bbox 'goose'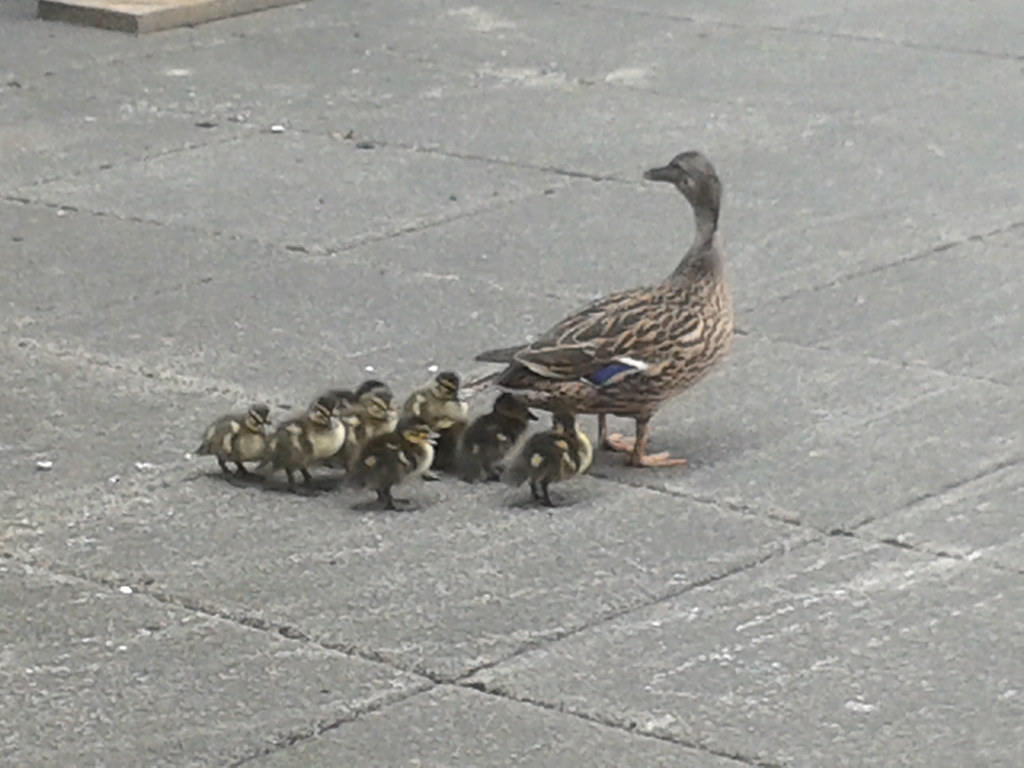
{"x1": 448, "y1": 152, "x2": 748, "y2": 483}
